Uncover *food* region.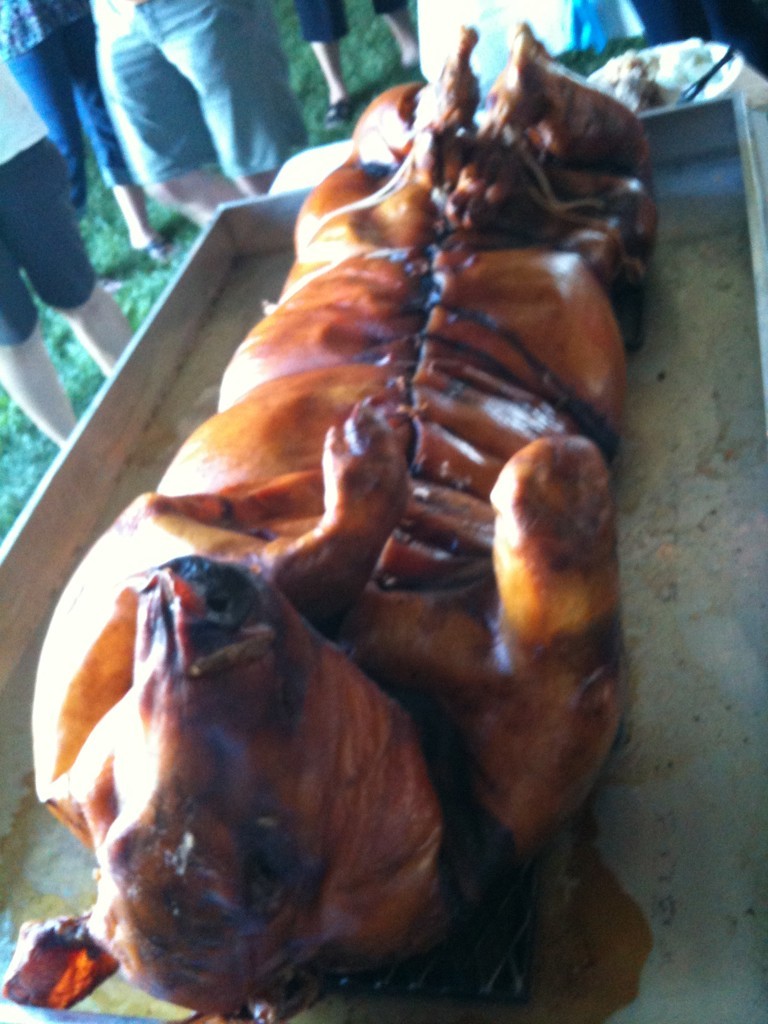
Uncovered: left=68, top=121, right=672, bottom=976.
